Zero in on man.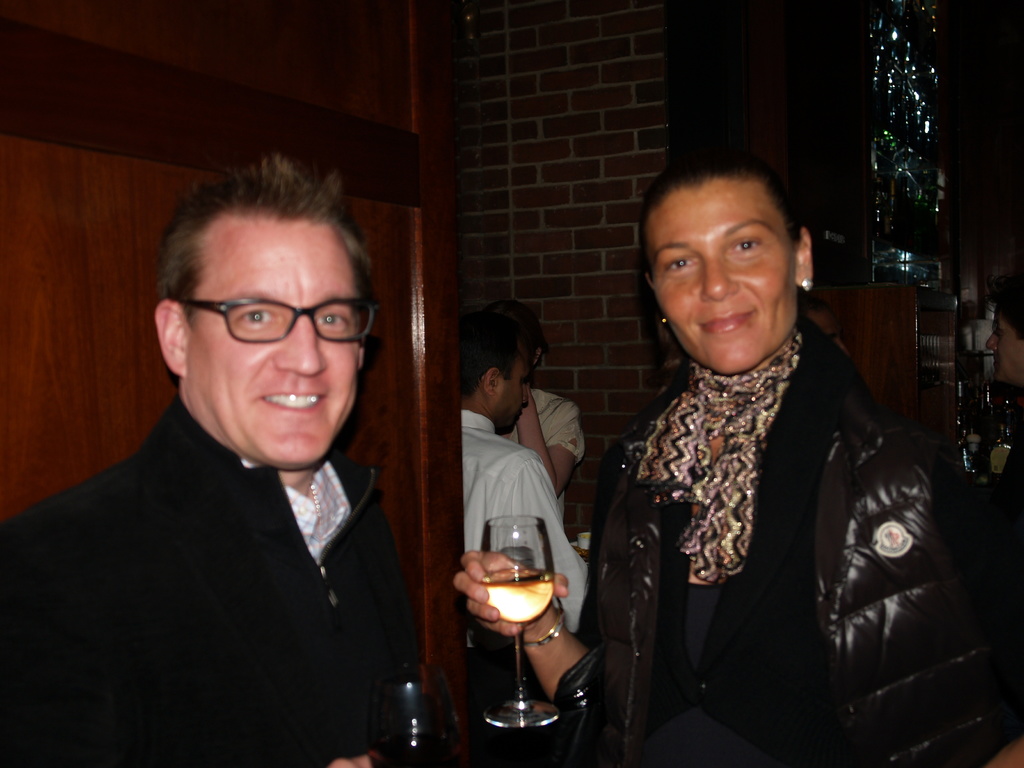
Zeroed in: x1=456 y1=331 x2=588 y2=640.
